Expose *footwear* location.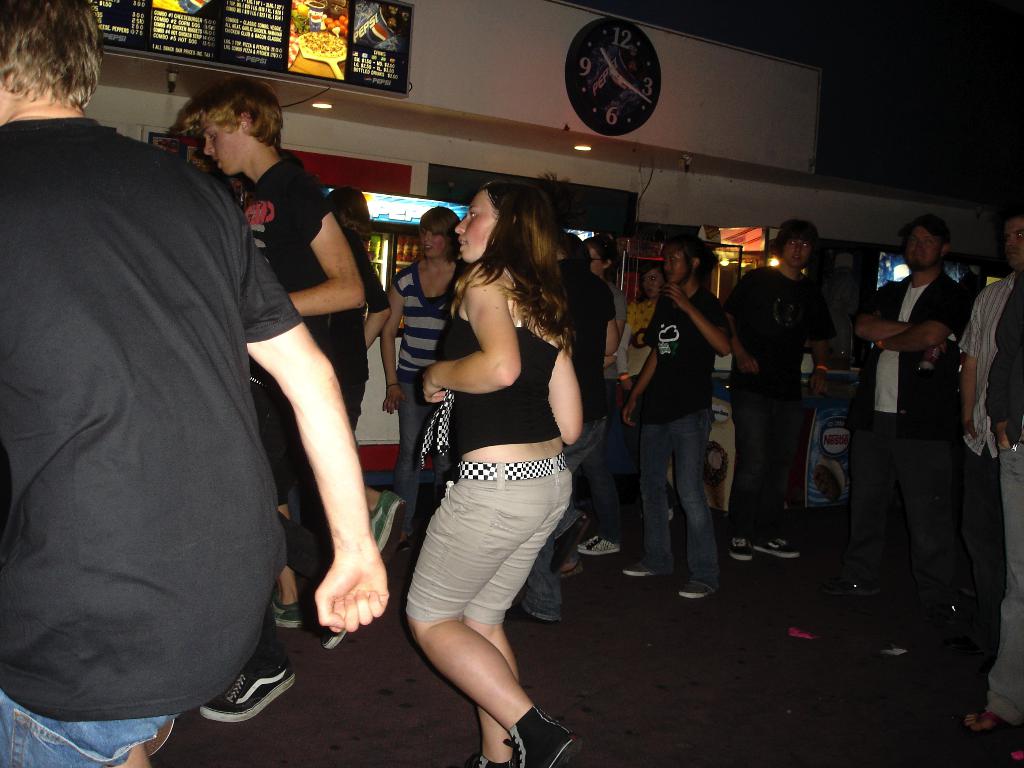
Exposed at detection(642, 509, 673, 520).
